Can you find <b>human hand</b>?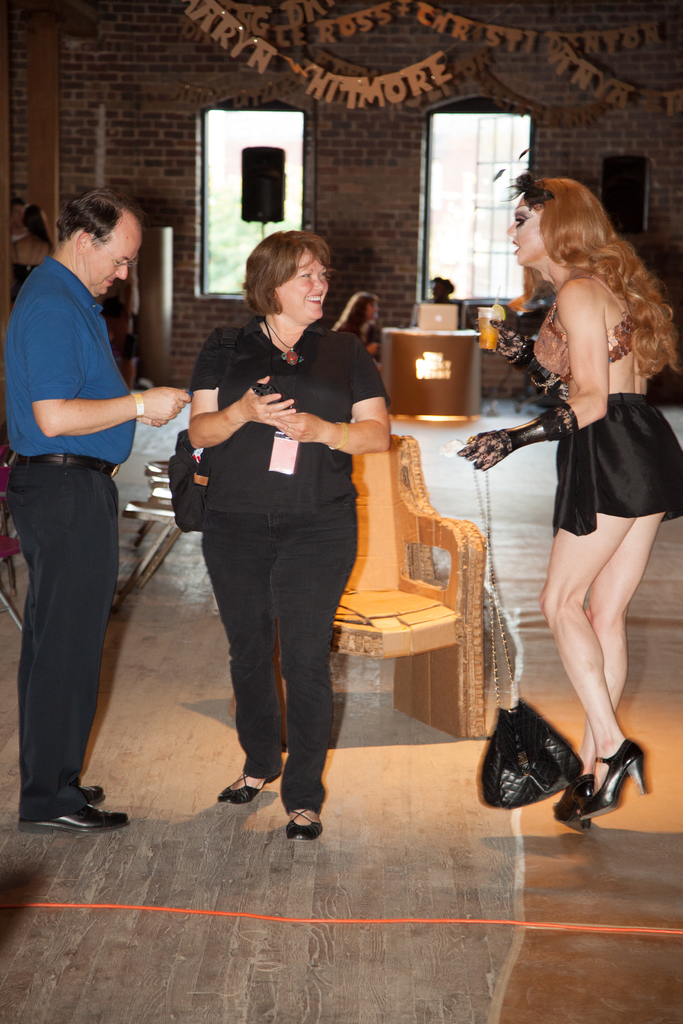
Yes, bounding box: locate(456, 430, 513, 470).
